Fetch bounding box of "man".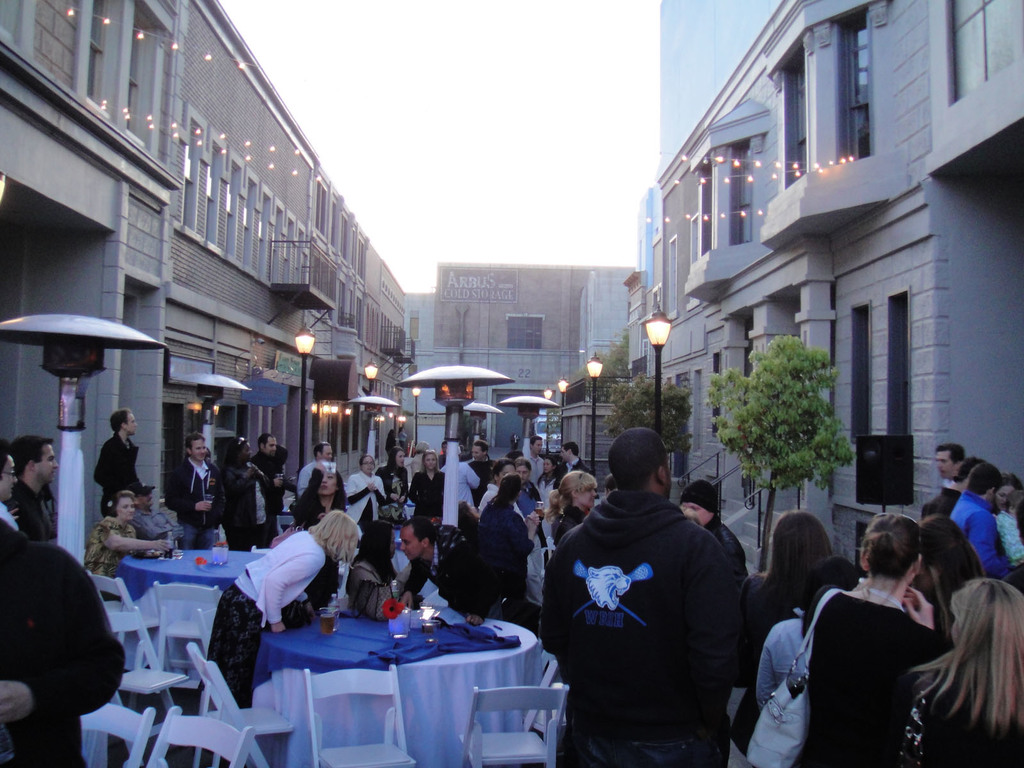
Bbox: crop(11, 436, 56, 541).
